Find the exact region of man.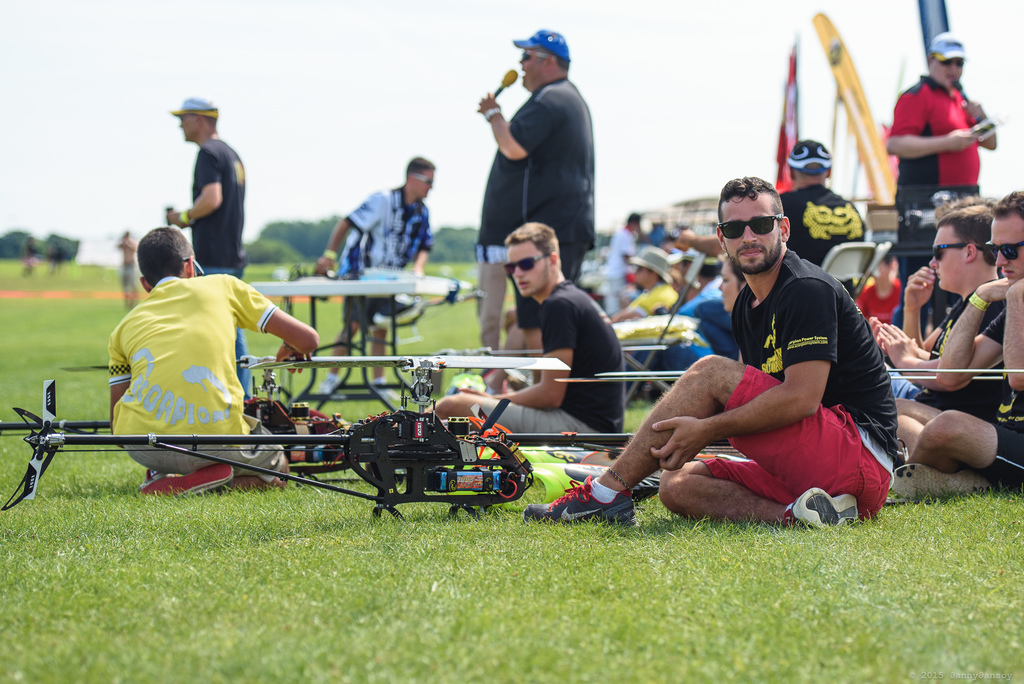
Exact region: bbox(169, 96, 253, 407).
